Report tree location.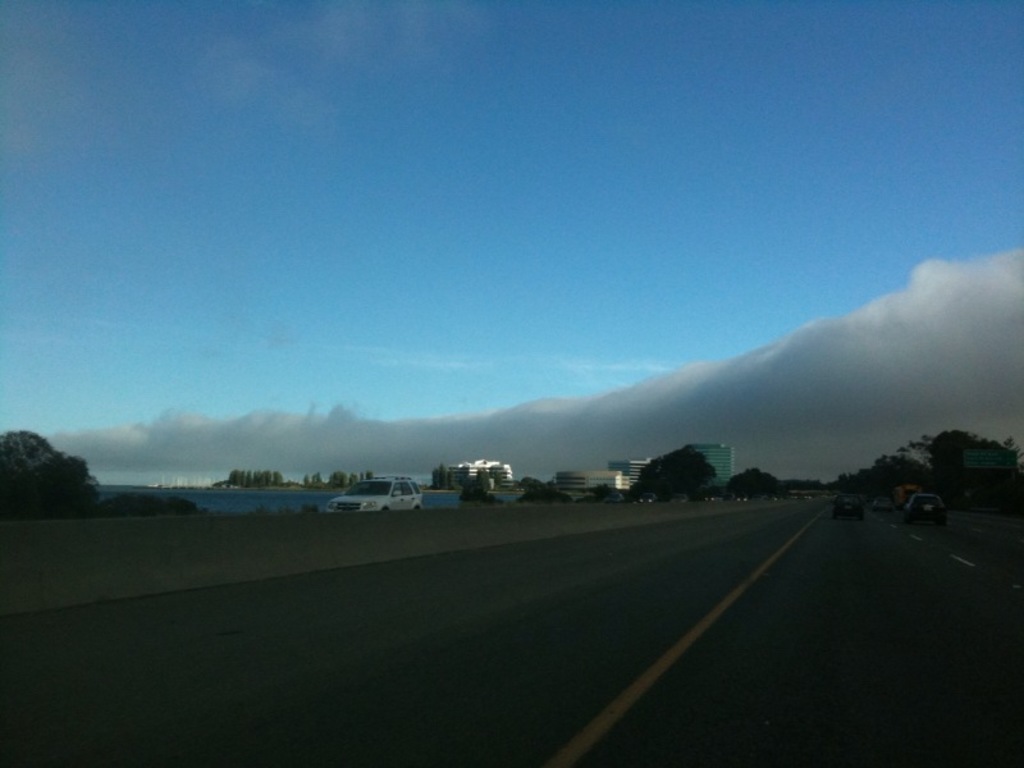
Report: rect(518, 471, 566, 502).
